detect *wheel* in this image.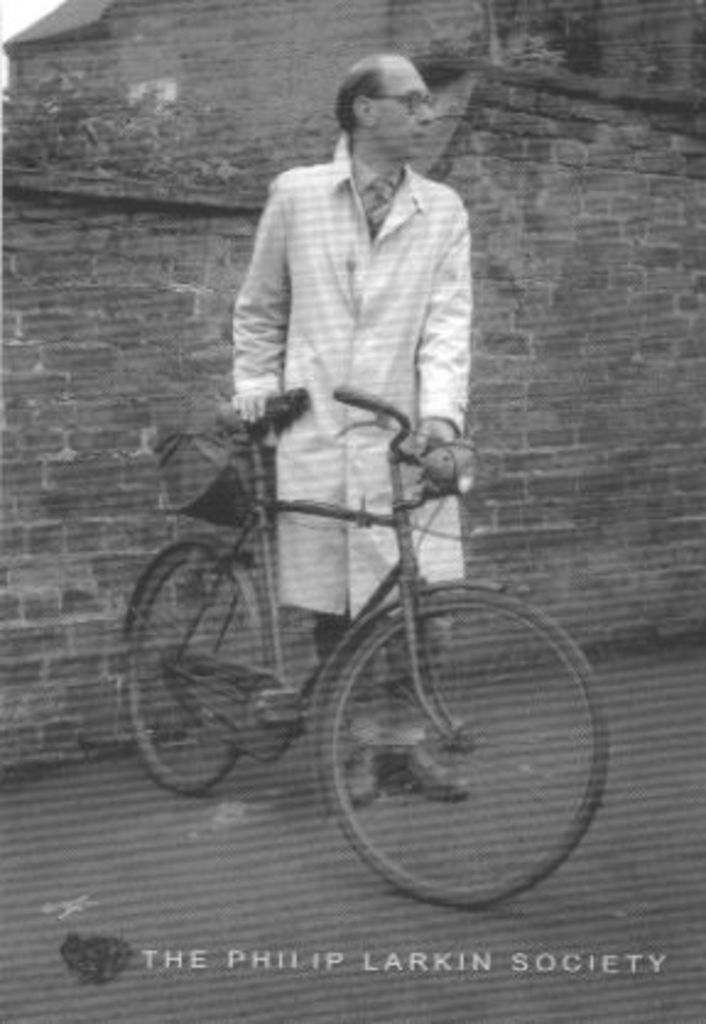
Detection: box=[123, 544, 267, 796].
